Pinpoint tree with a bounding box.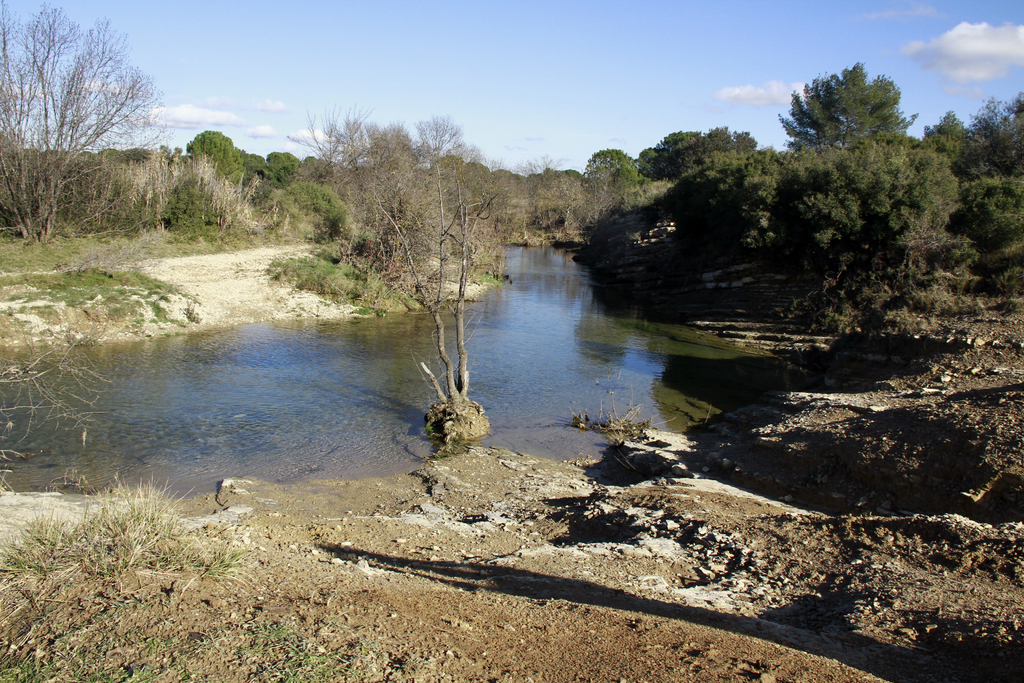
crop(584, 140, 646, 235).
